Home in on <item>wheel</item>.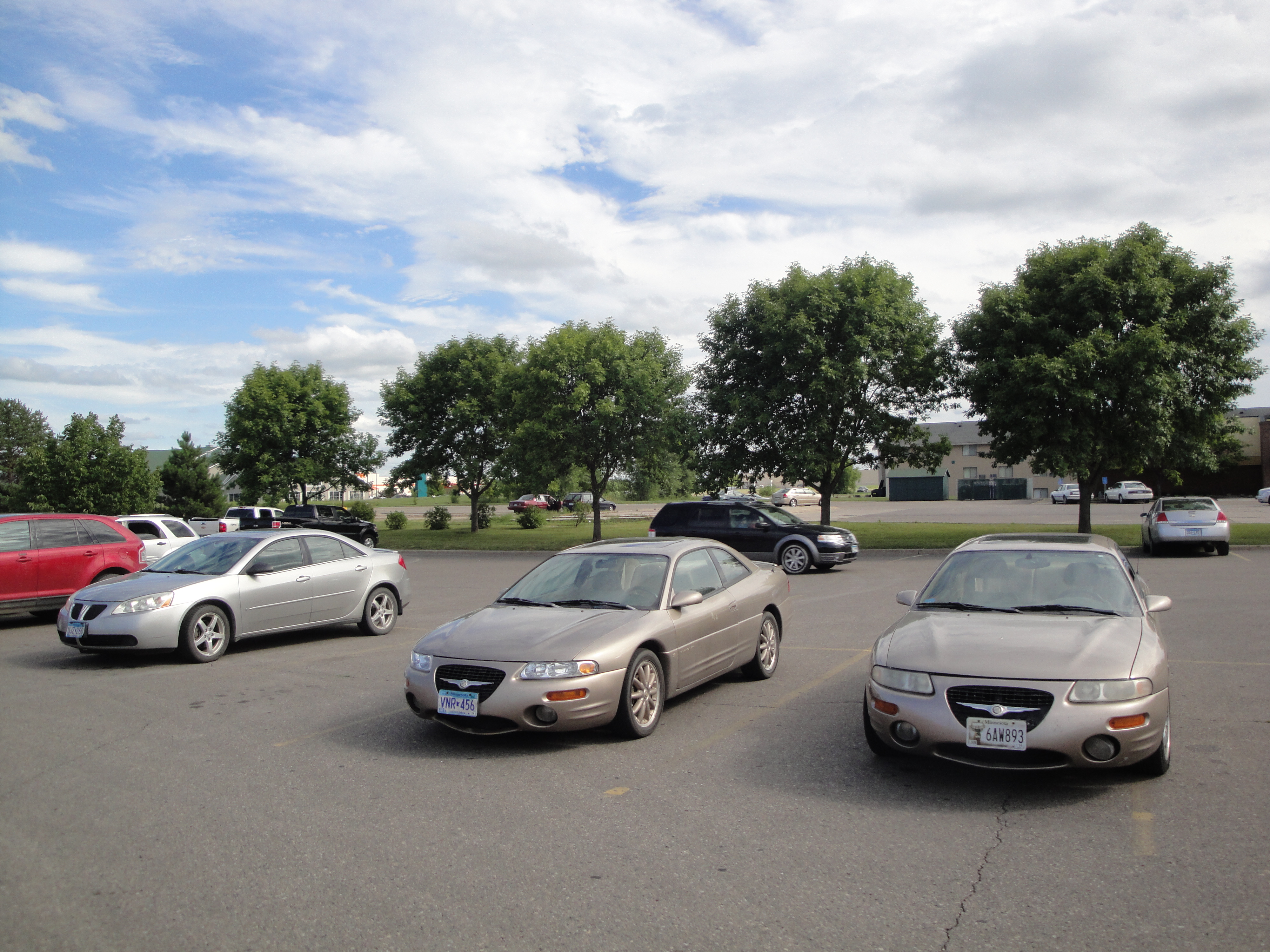
Homed in at crop(362, 228, 373, 244).
